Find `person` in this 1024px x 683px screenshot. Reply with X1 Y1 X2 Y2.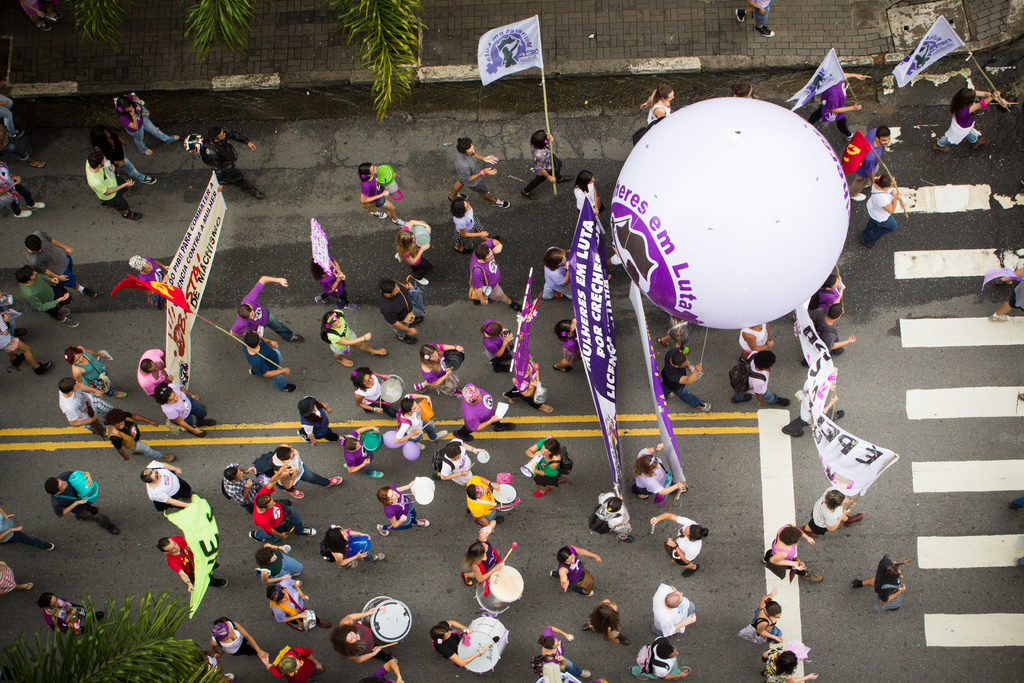
319 304 388 368.
